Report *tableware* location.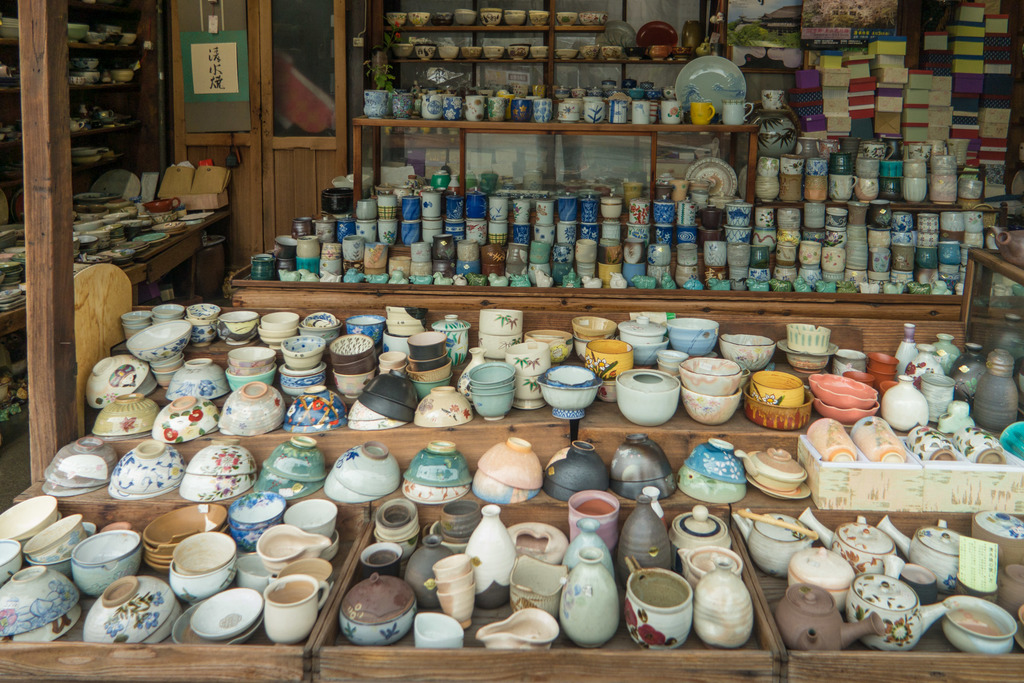
Report: left=874, top=353, right=899, bottom=372.
